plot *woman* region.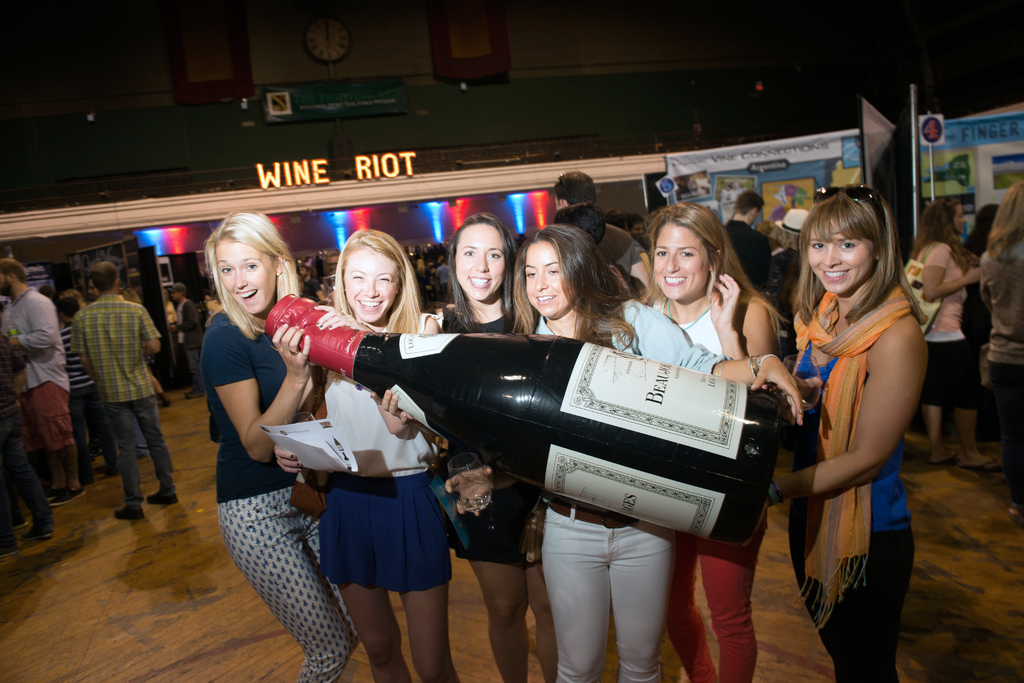
Plotted at select_region(436, 212, 559, 682).
